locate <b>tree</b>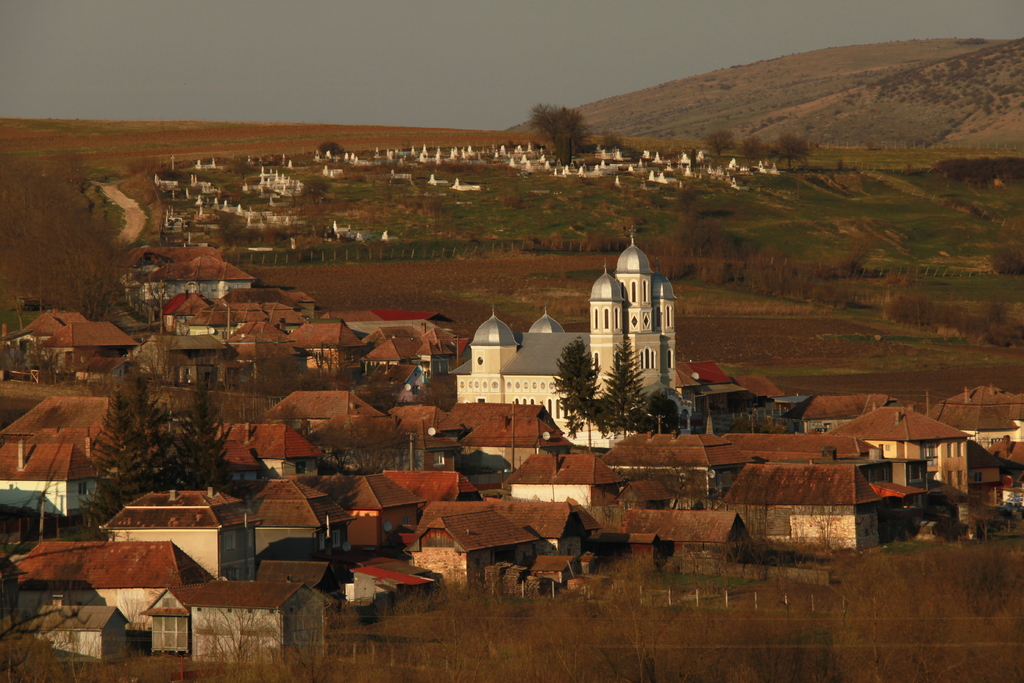
pyautogui.locateOnScreen(773, 130, 811, 171)
